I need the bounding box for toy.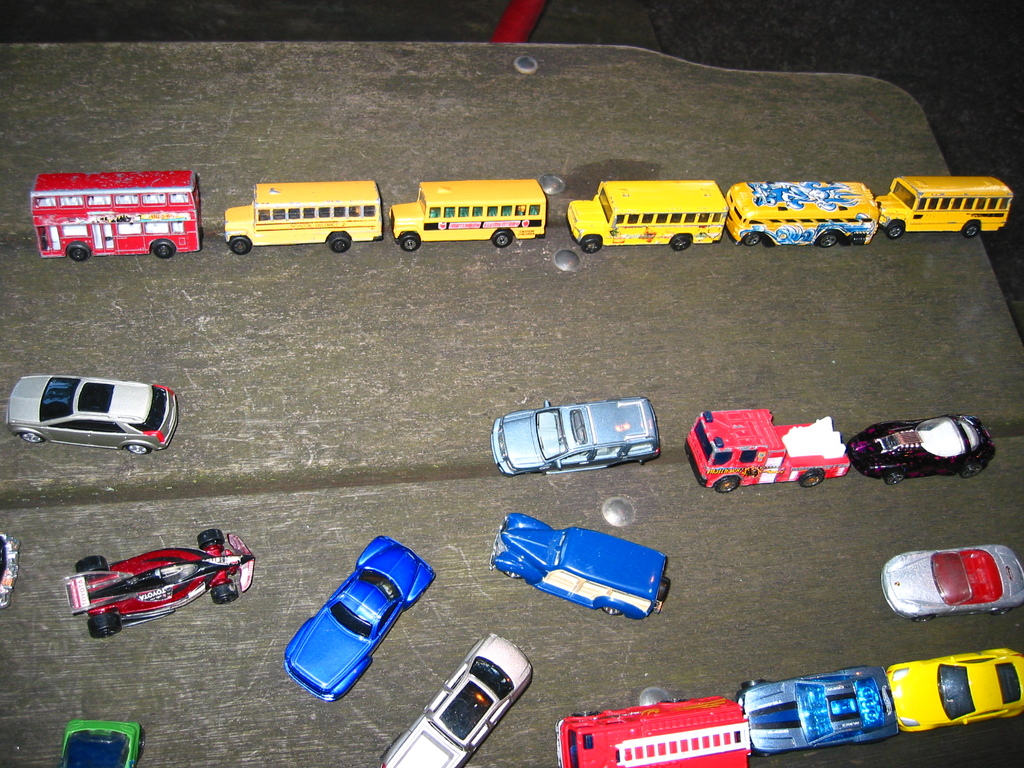
Here it is: 392, 177, 546, 253.
